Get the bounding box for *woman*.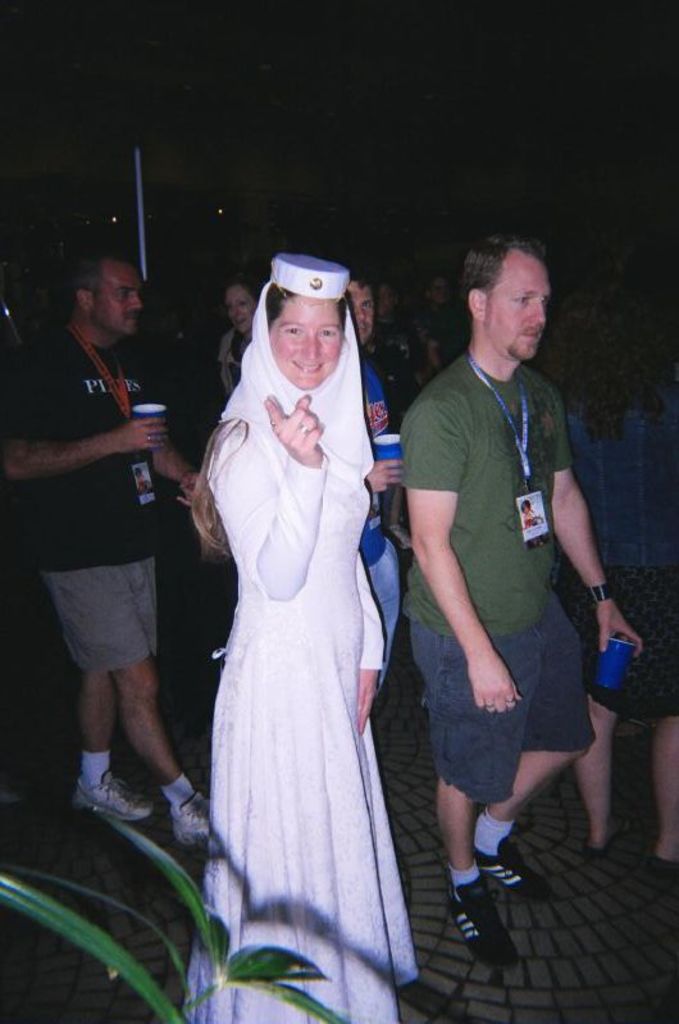
bbox(172, 261, 434, 1007).
